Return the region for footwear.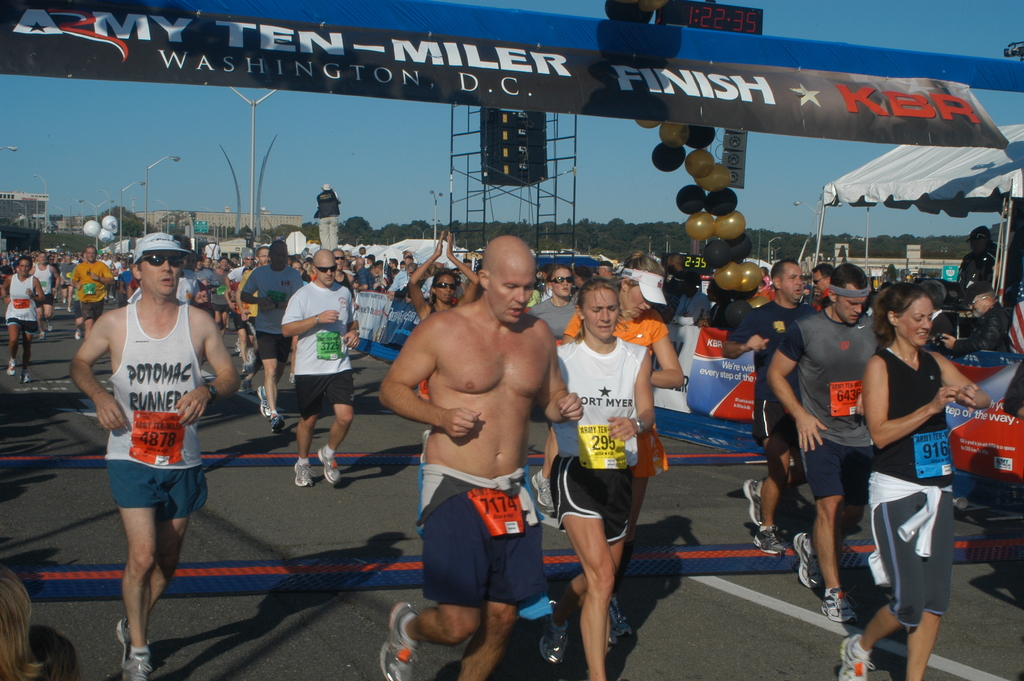
left=744, top=482, right=766, bottom=529.
